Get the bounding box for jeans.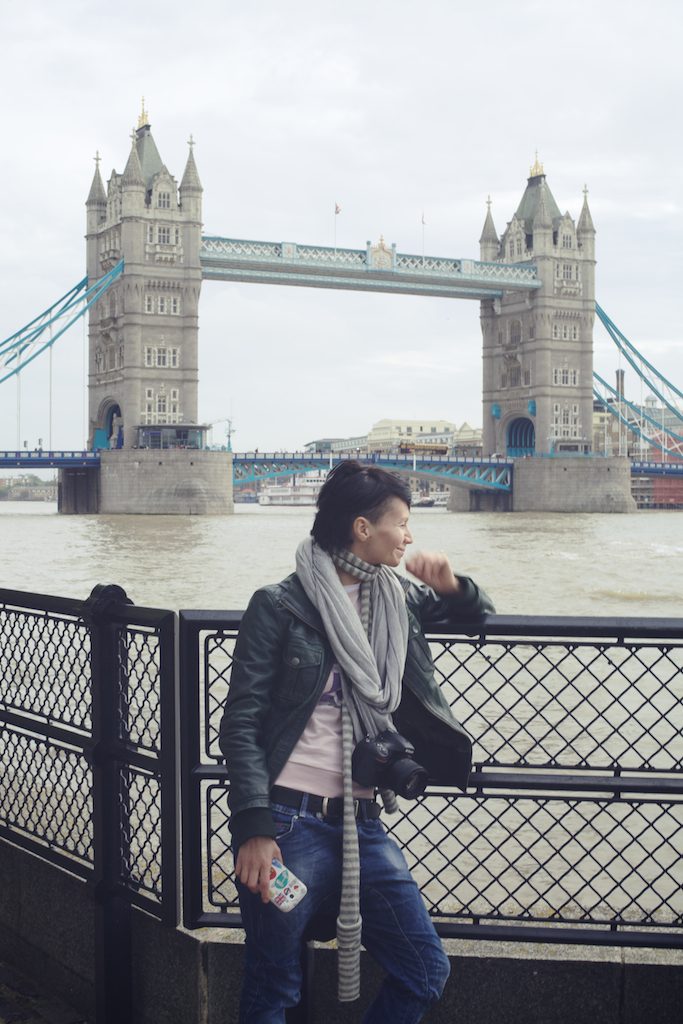
(left=235, top=780, right=449, bottom=1023).
